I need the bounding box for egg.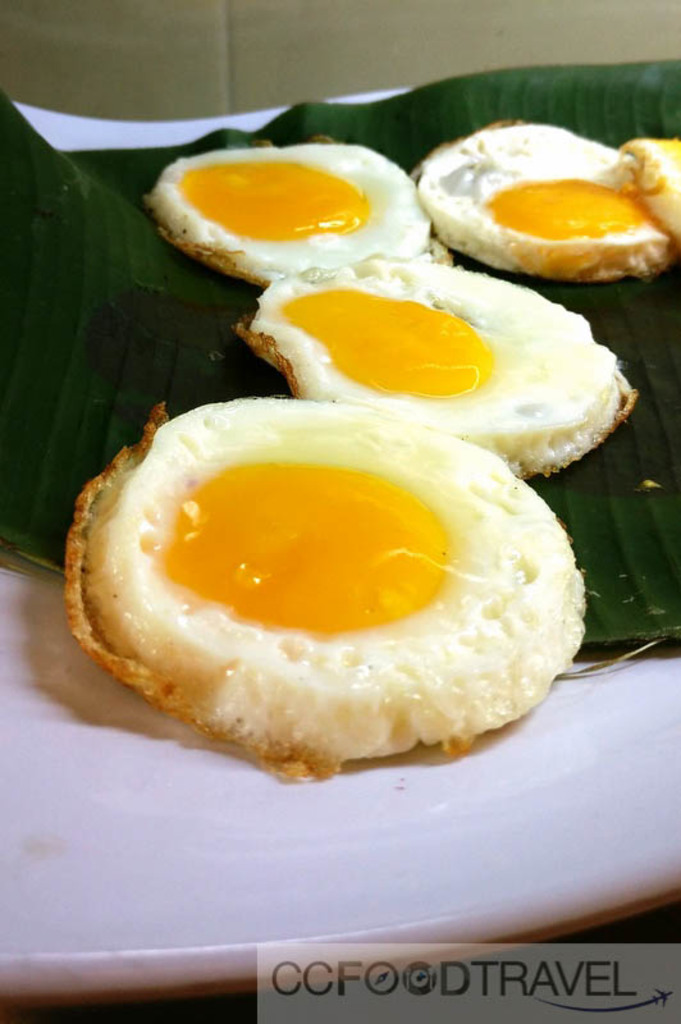
Here it is: <box>241,248,634,475</box>.
